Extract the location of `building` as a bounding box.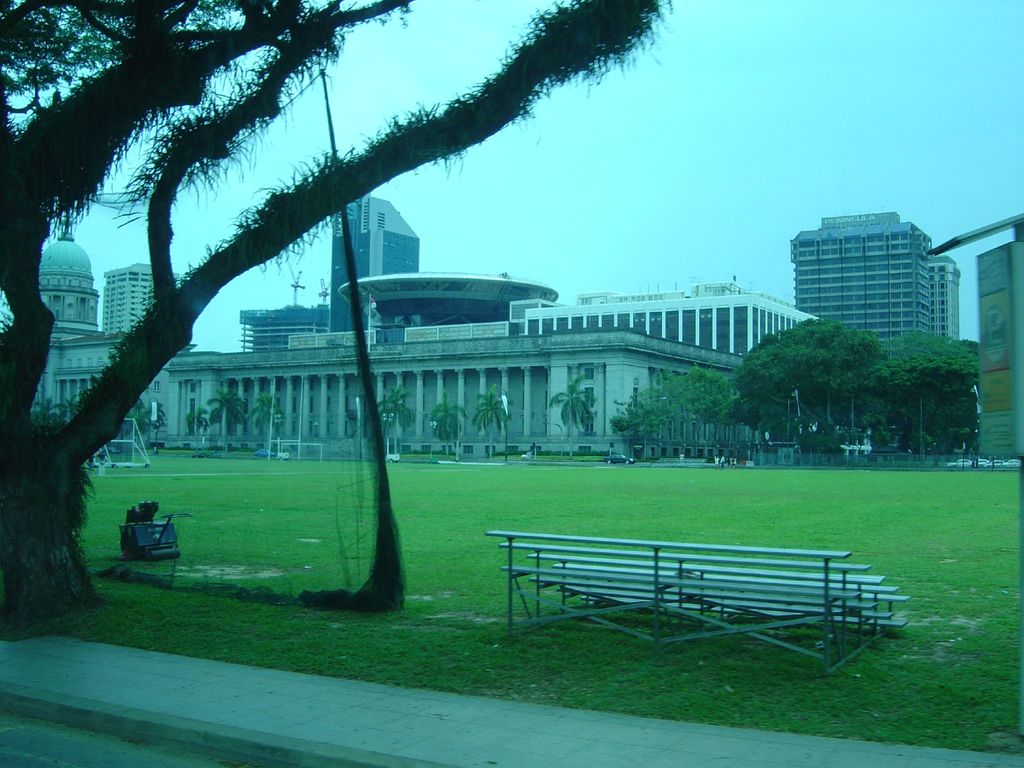
<box>329,192,420,328</box>.
